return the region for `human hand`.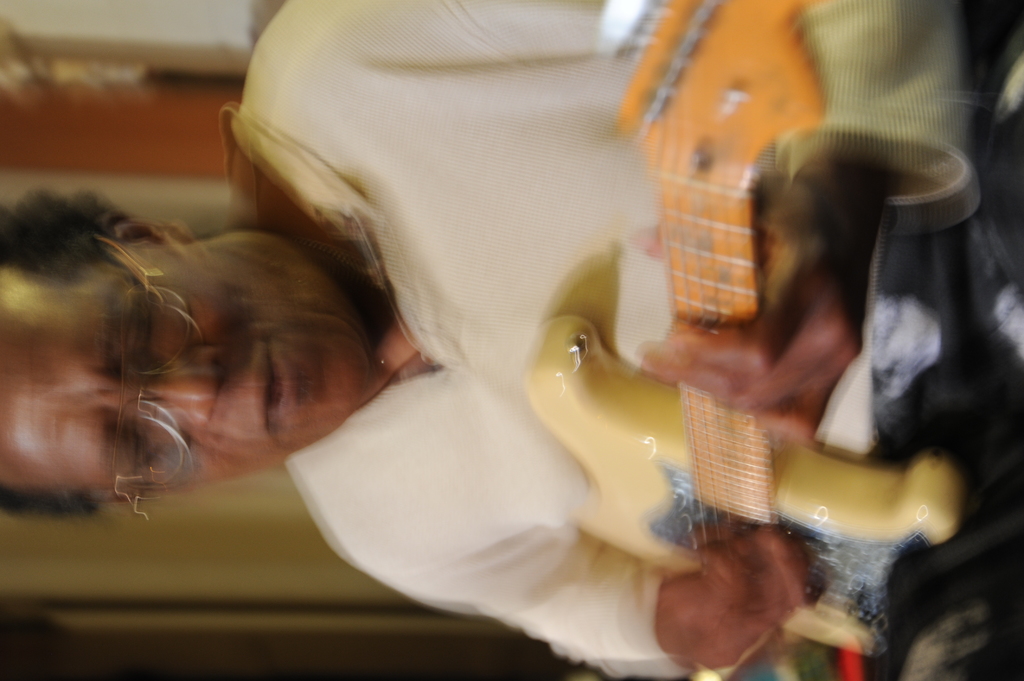
bbox=[632, 154, 871, 448].
